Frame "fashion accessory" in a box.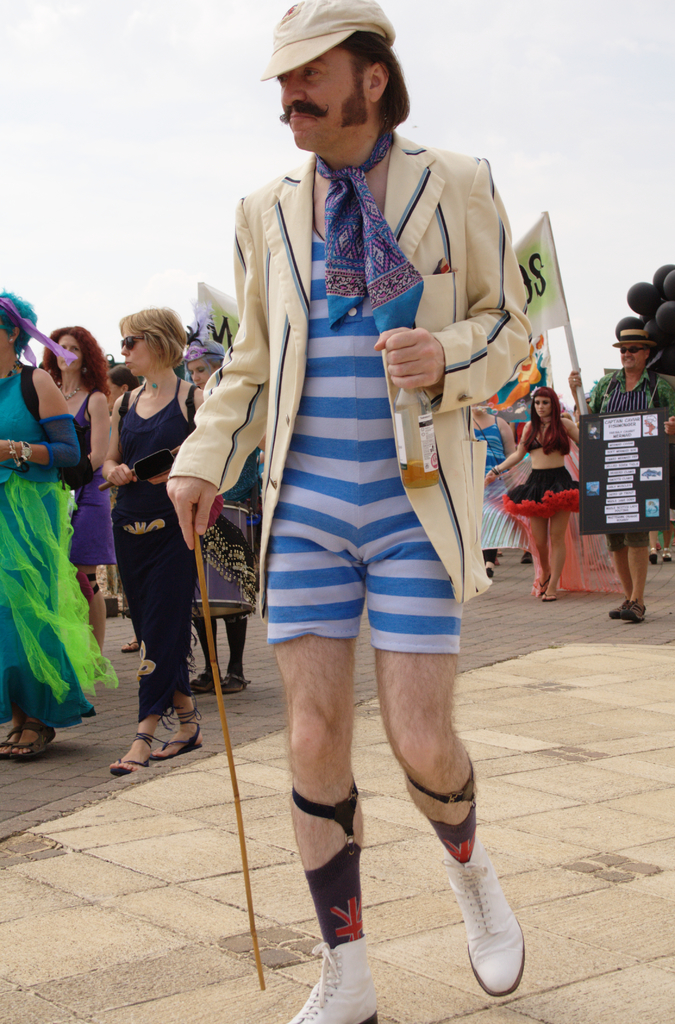
crop(157, 724, 204, 762).
